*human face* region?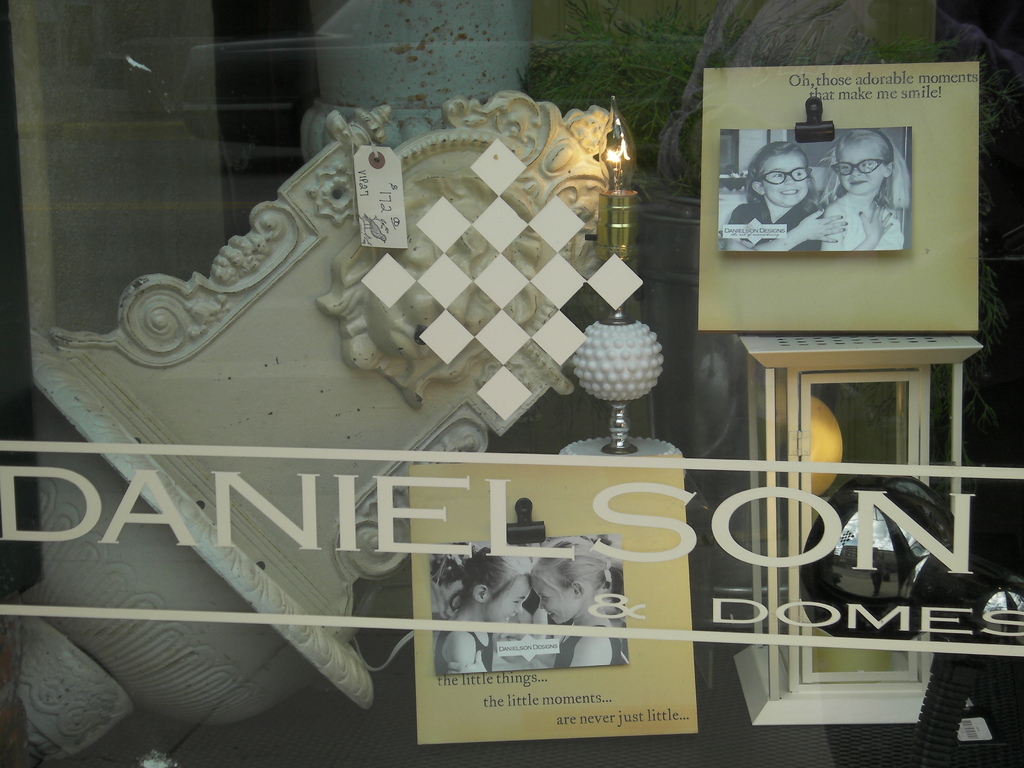
pyautogui.locateOnScreen(836, 146, 888, 195)
